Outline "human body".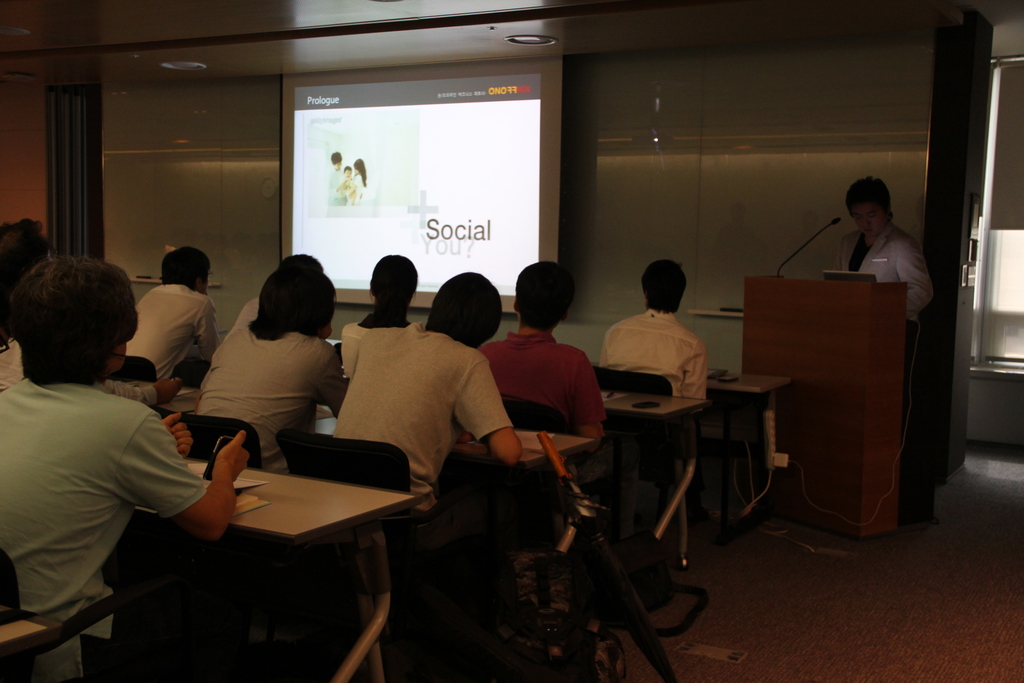
Outline: detection(127, 242, 225, 403).
